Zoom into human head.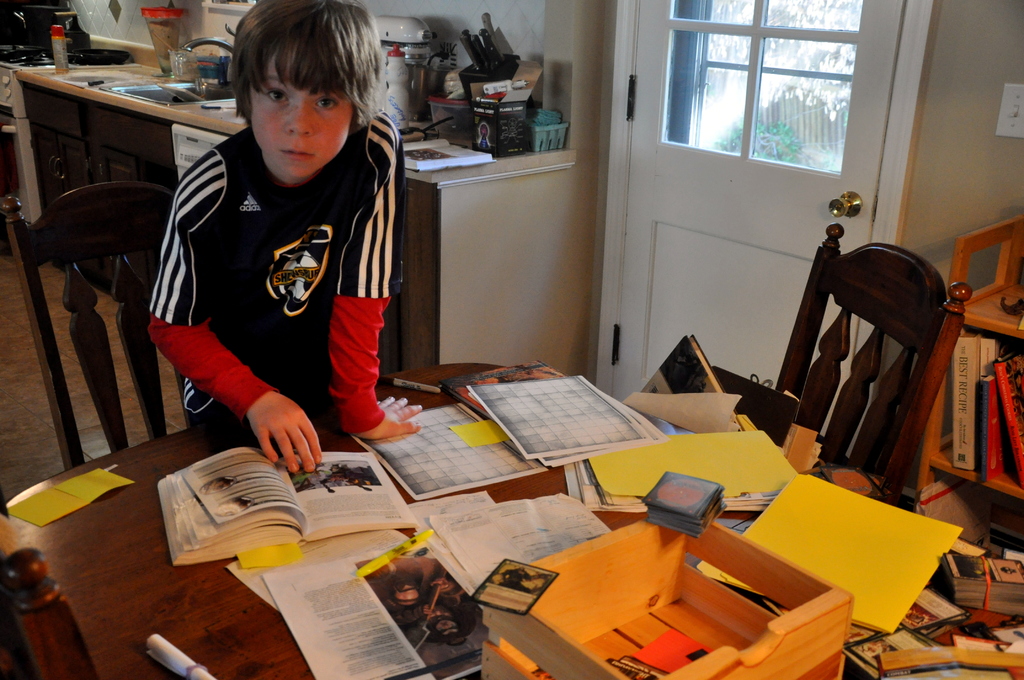
Zoom target: pyautogui.locateOnScreen(224, 0, 389, 177).
